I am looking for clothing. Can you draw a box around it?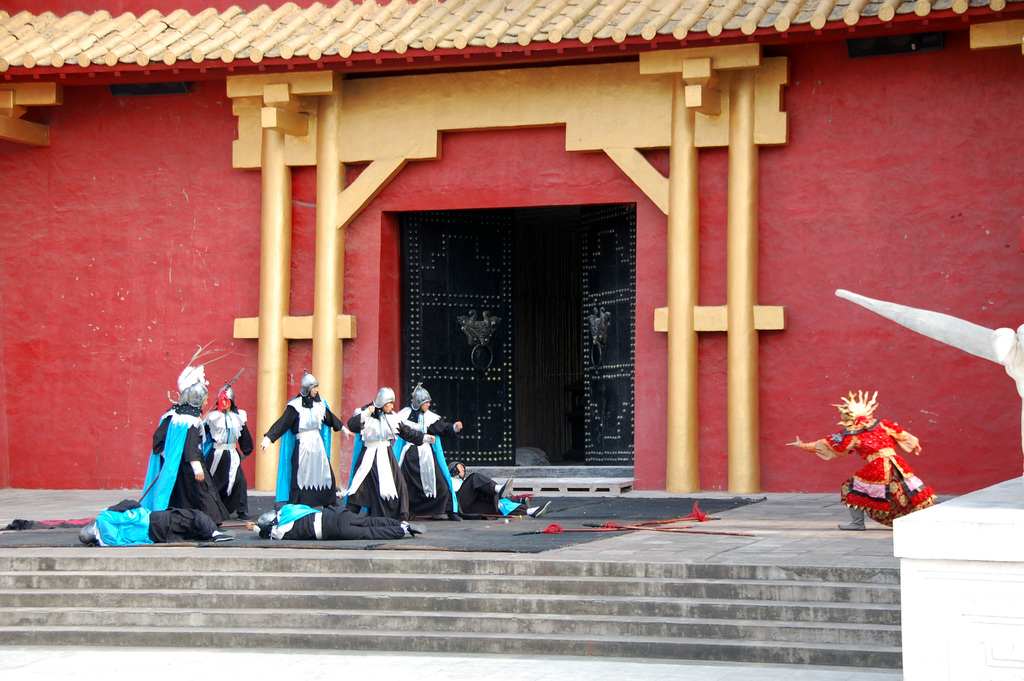
Sure, the bounding box is rect(800, 414, 935, 526).
